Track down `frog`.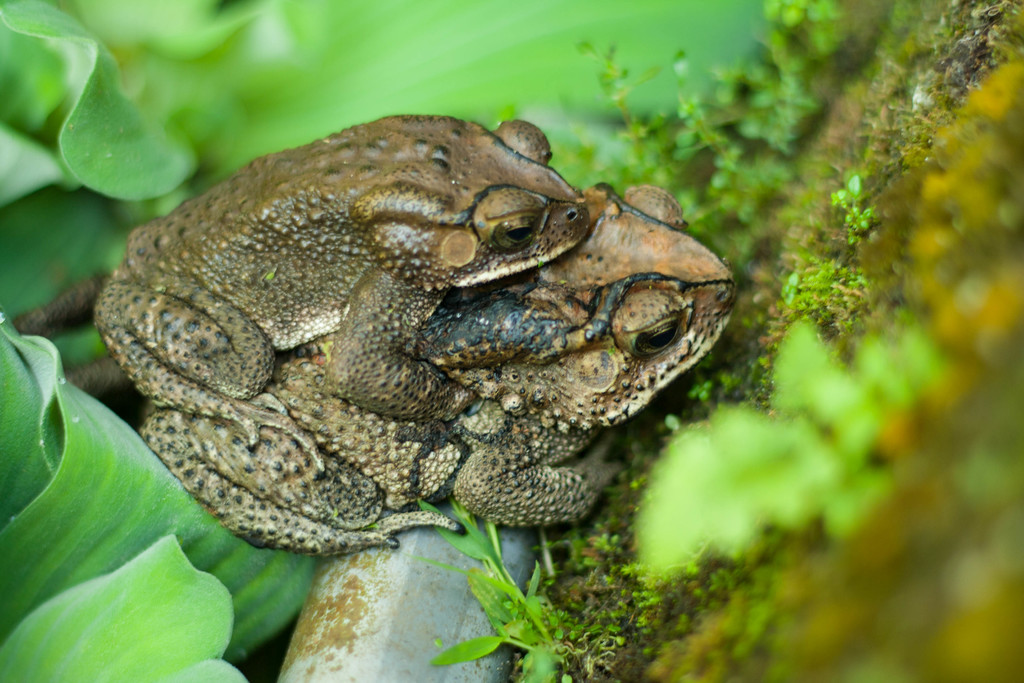
Tracked to [63,174,746,562].
